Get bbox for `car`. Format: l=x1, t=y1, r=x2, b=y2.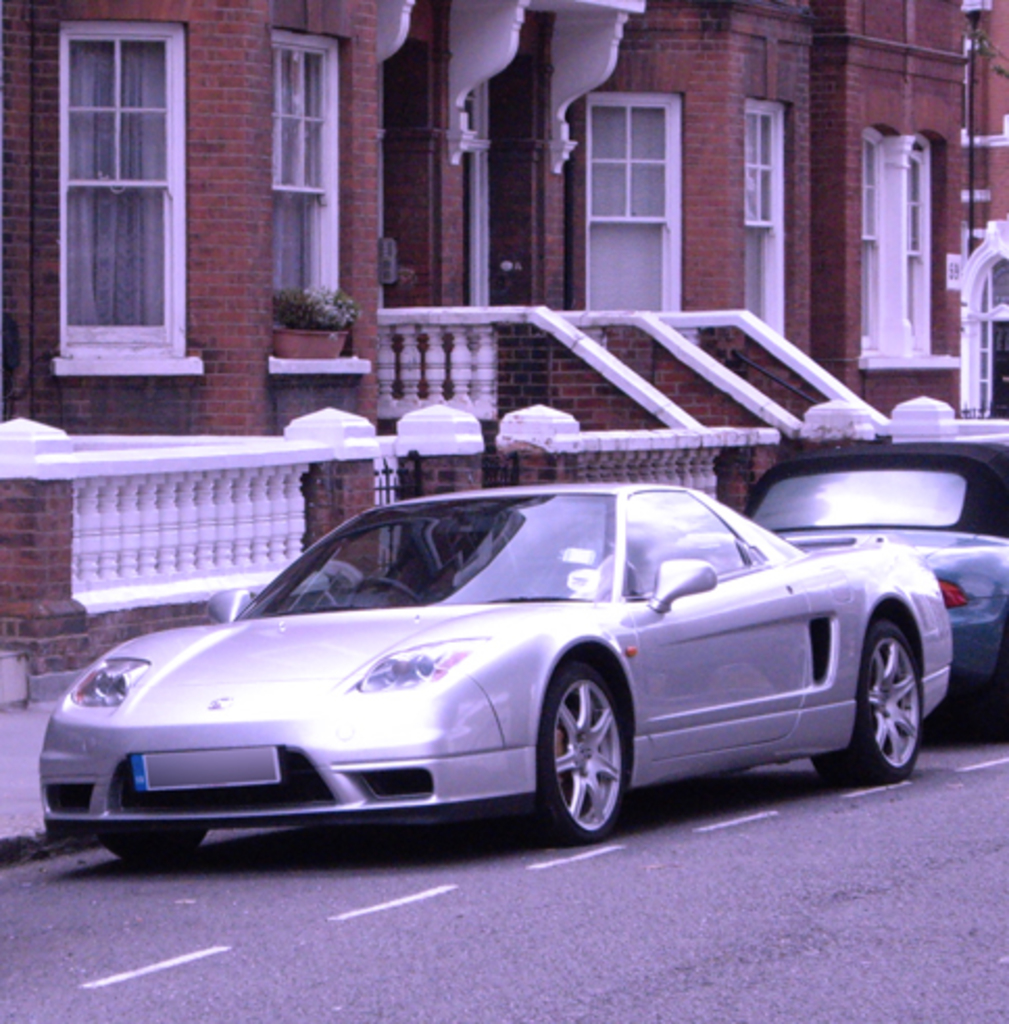
l=748, t=440, r=1007, b=724.
